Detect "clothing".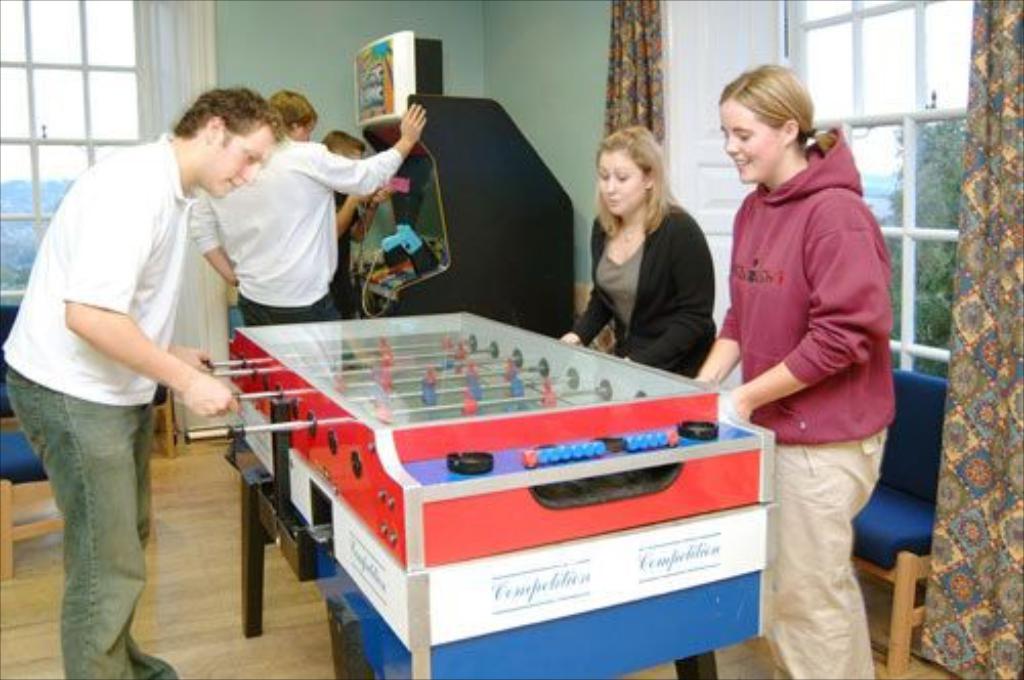
Detected at left=575, top=201, right=717, bottom=379.
